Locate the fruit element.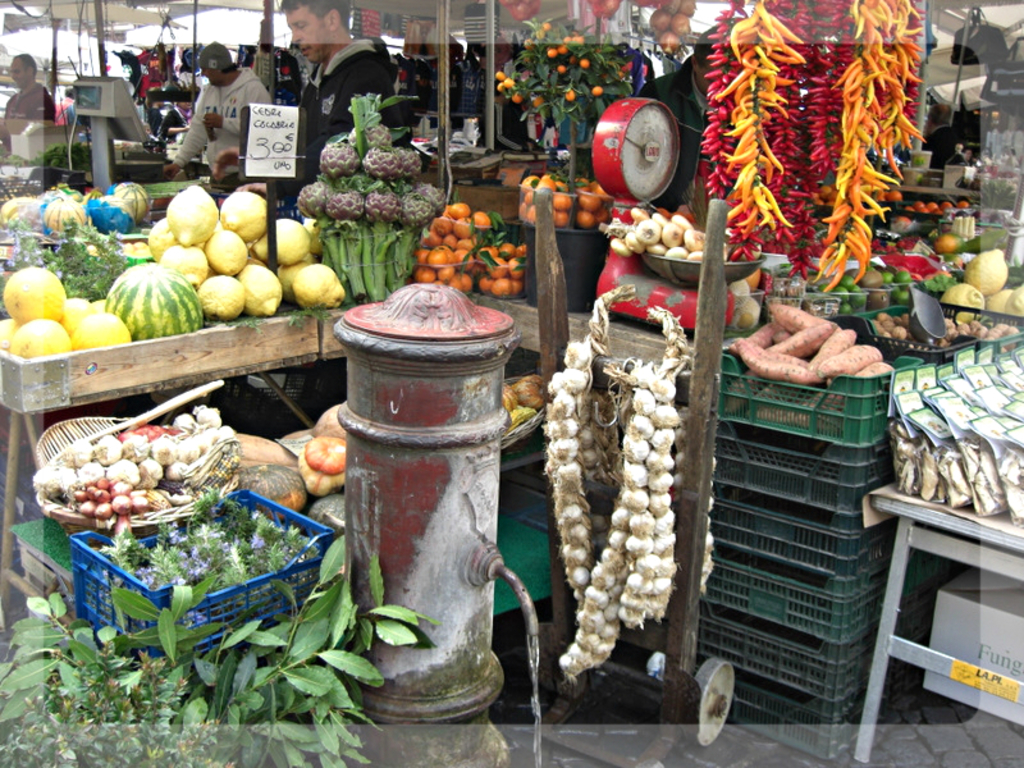
Element bbox: [1009,284,1023,326].
